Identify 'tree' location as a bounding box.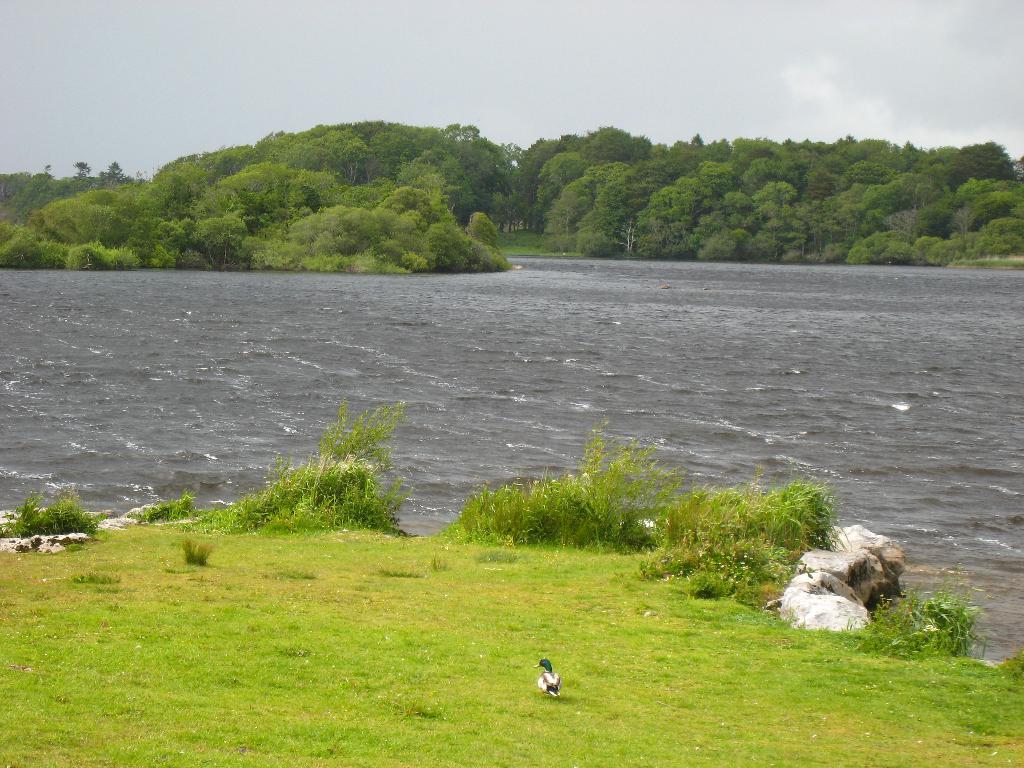
<region>671, 143, 716, 179</region>.
